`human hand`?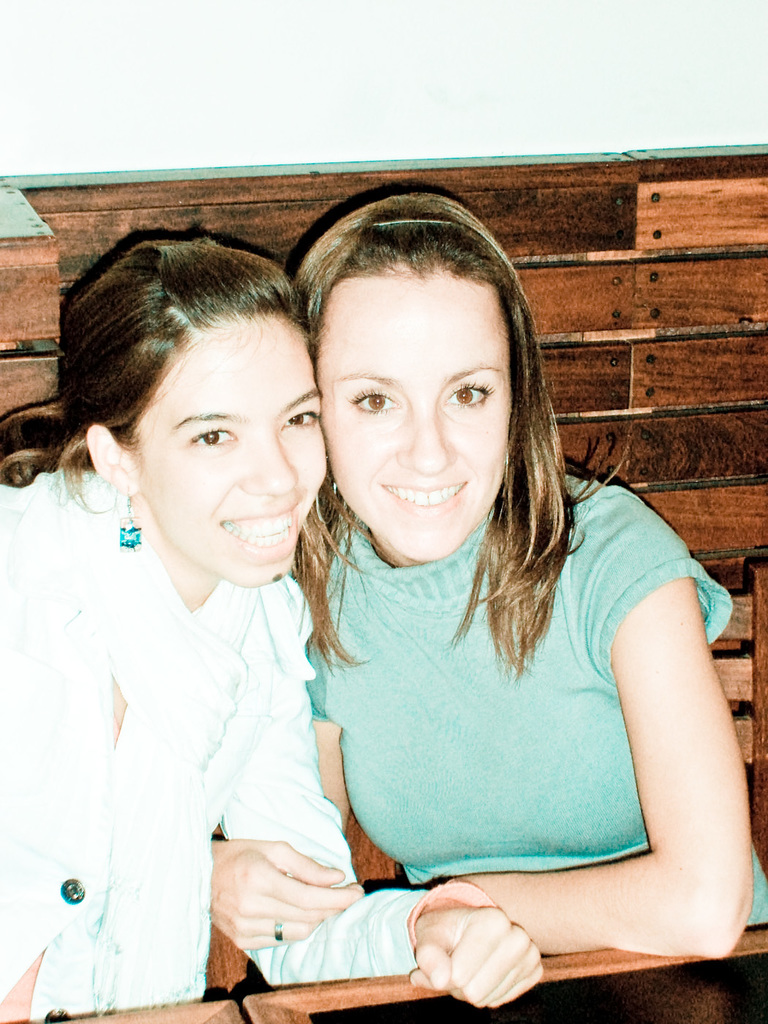
x1=206, y1=833, x2=366, y2=951
